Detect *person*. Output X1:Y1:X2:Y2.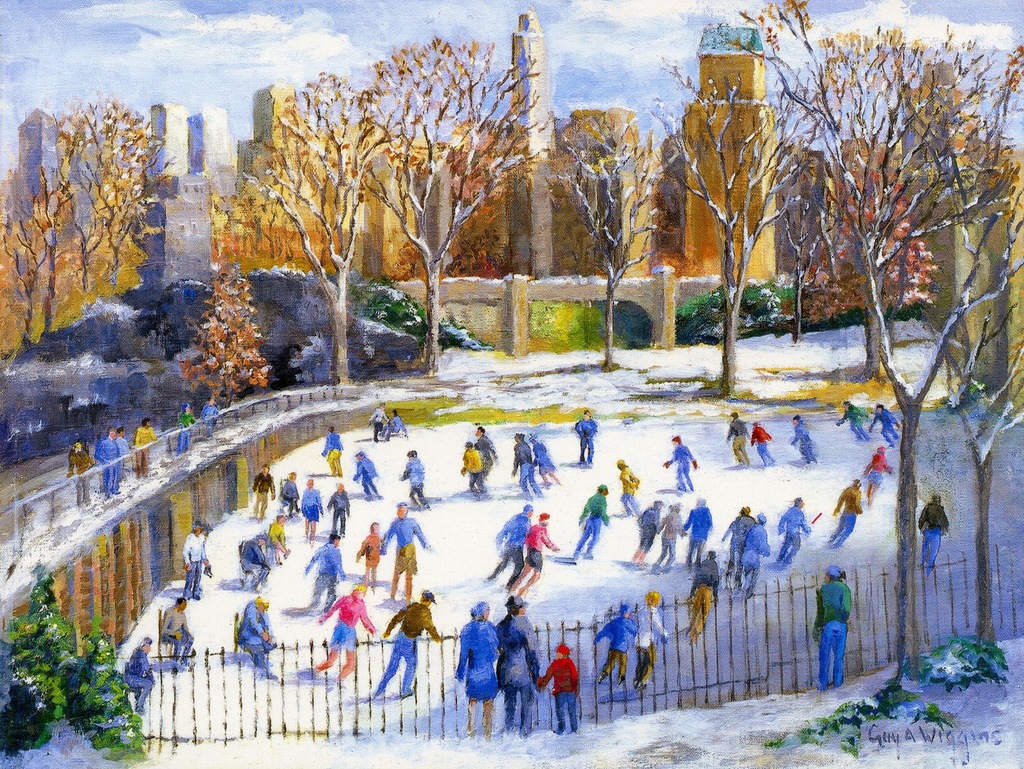
535:642:581:733.
